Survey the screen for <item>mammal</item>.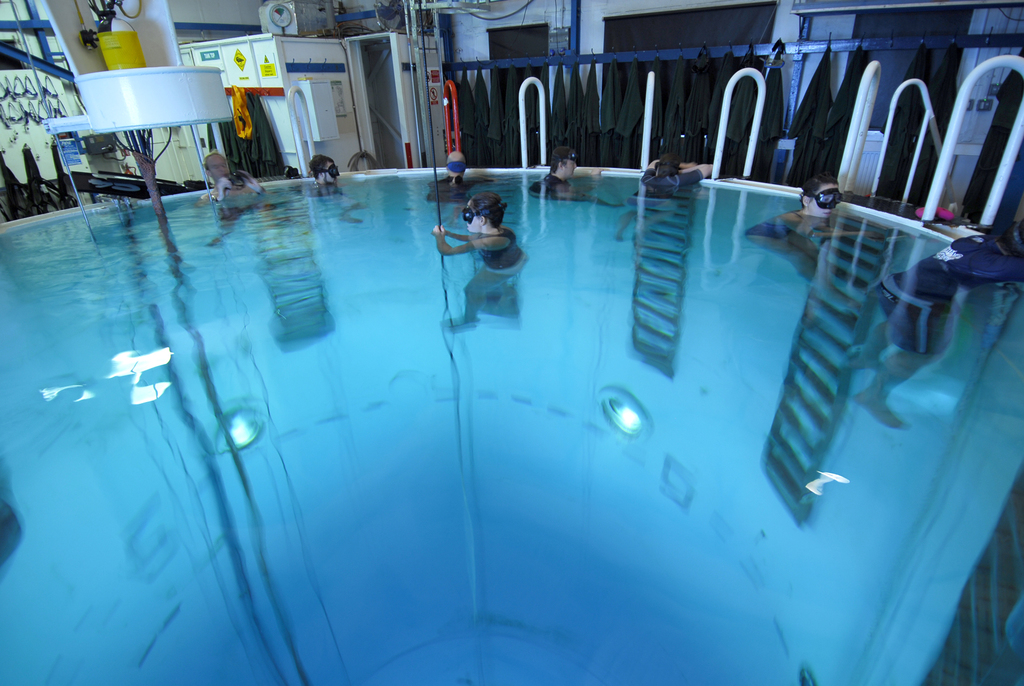
Survey found: 433/191/529/338.
